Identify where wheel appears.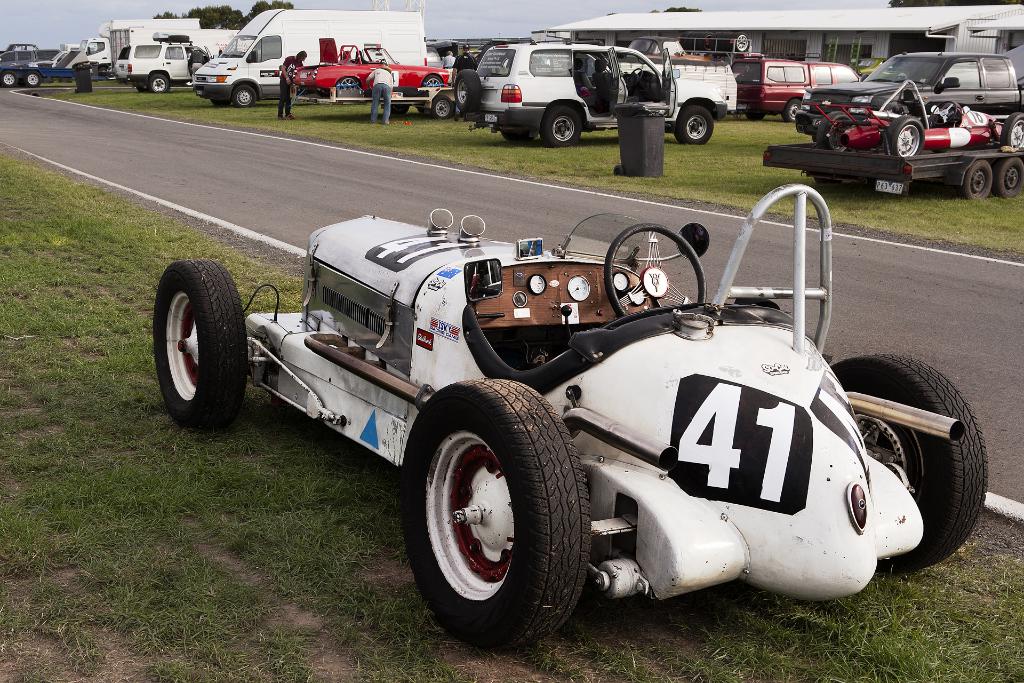
Appears at bbox=(506, 132, 533, 142).
